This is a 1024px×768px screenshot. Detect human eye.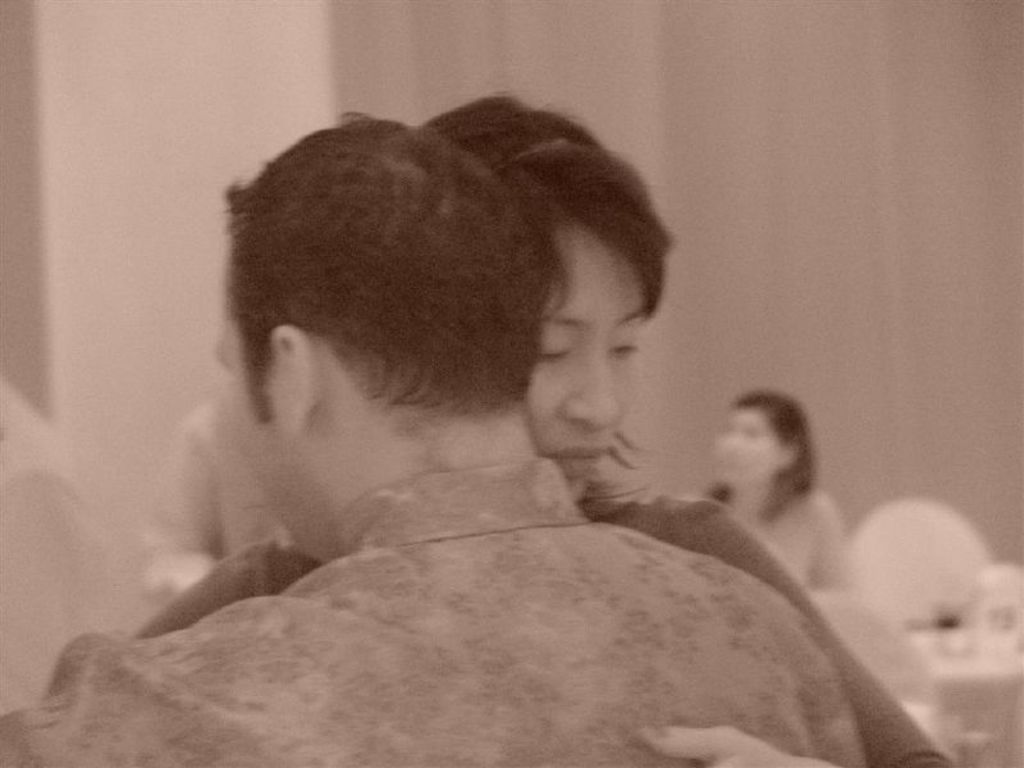
locate(609, 333, 639, 358).
